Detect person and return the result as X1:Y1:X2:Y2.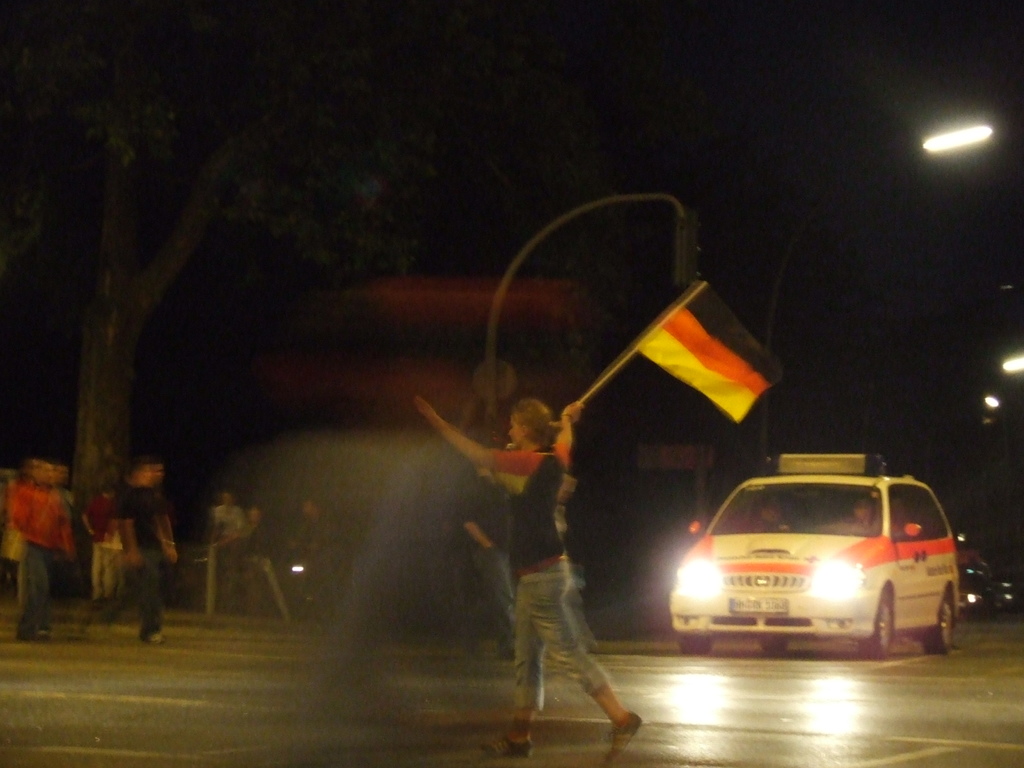
209:491:241:531.
